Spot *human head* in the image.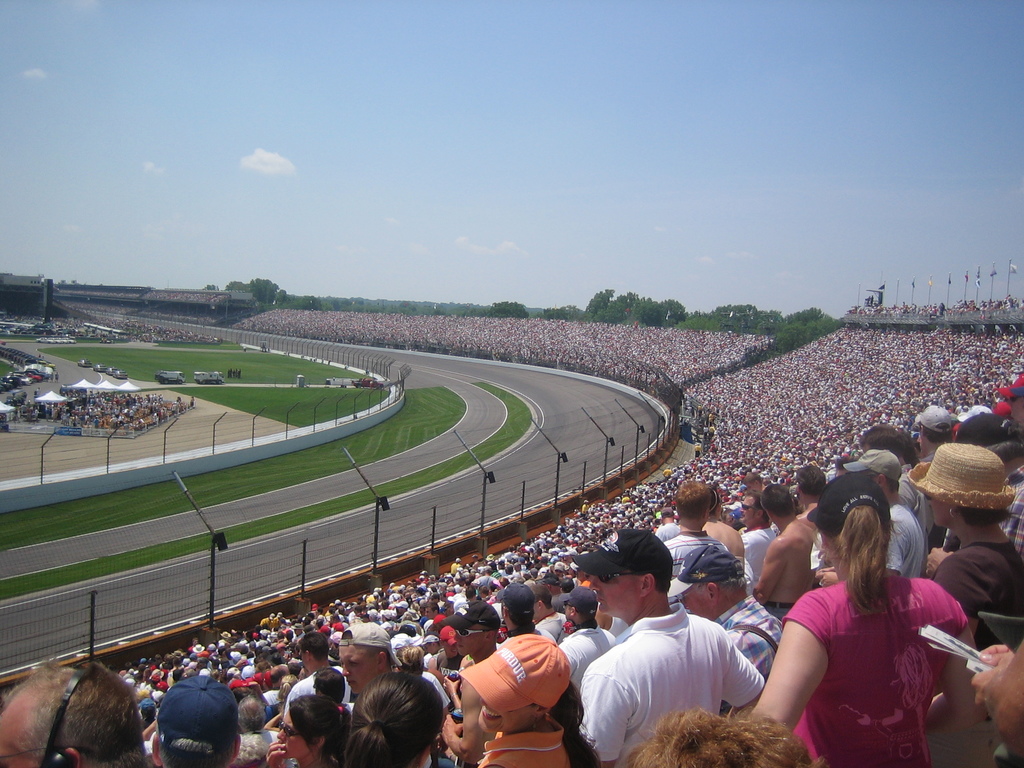
*human head* found at pyautogui.locateOnScreen(0, 666, 152, 767).
